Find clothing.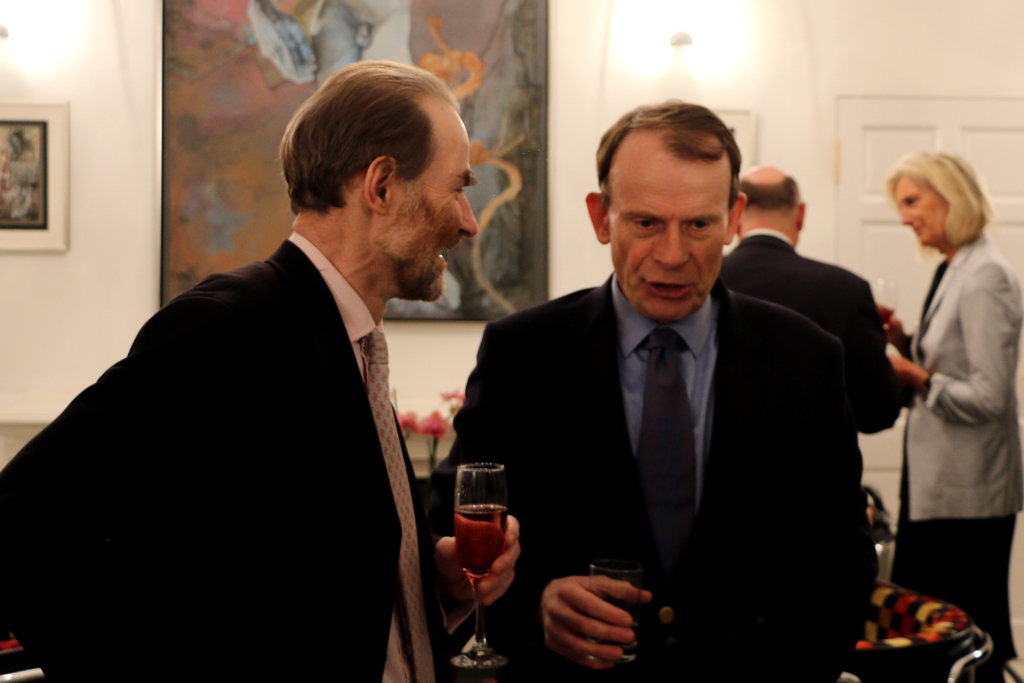
(876, 170, 1017, 604).
